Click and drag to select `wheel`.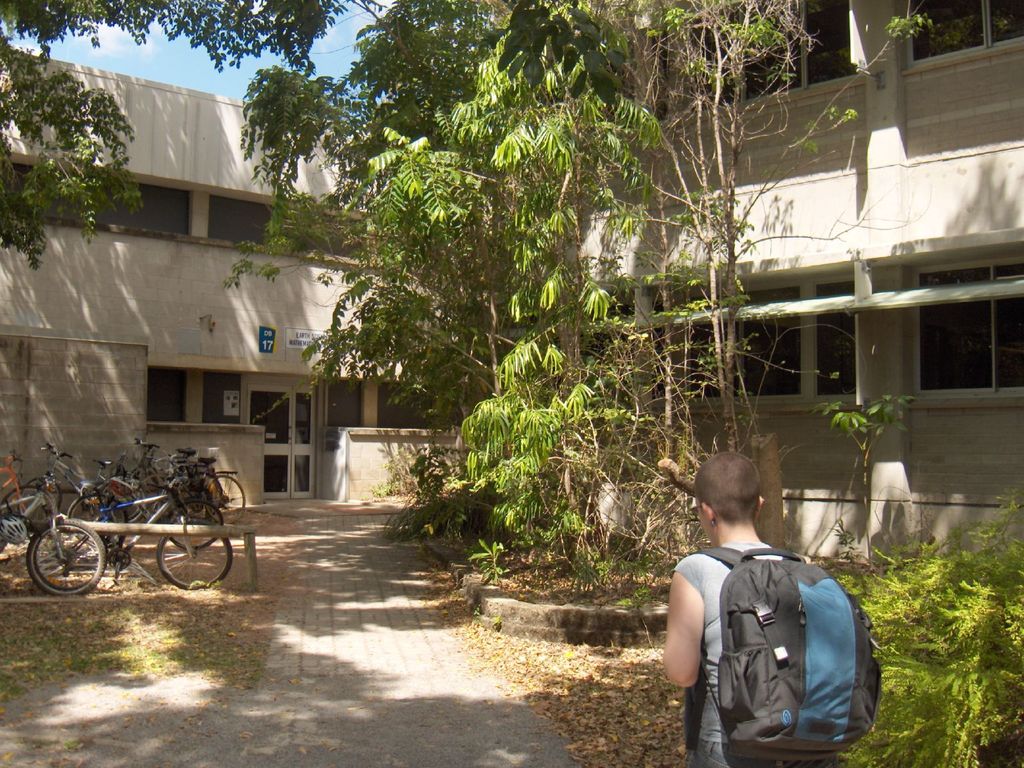
Selection: (0,486,61,541).
